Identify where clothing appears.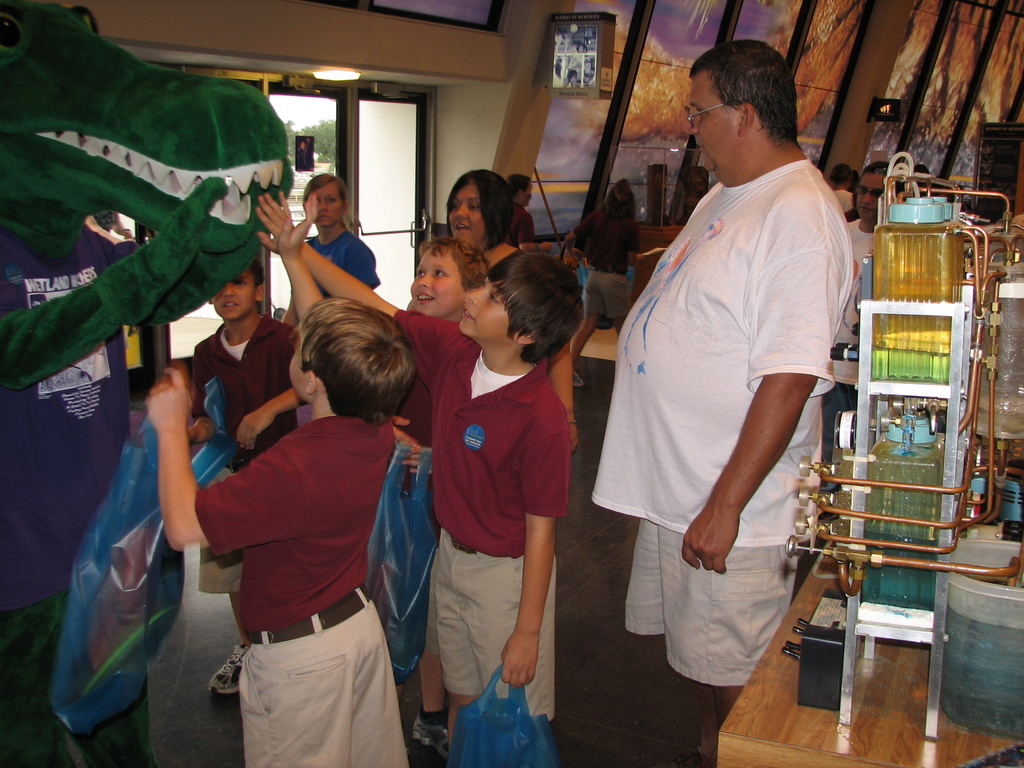
Appears at locate(391, 312, 561, 717).
